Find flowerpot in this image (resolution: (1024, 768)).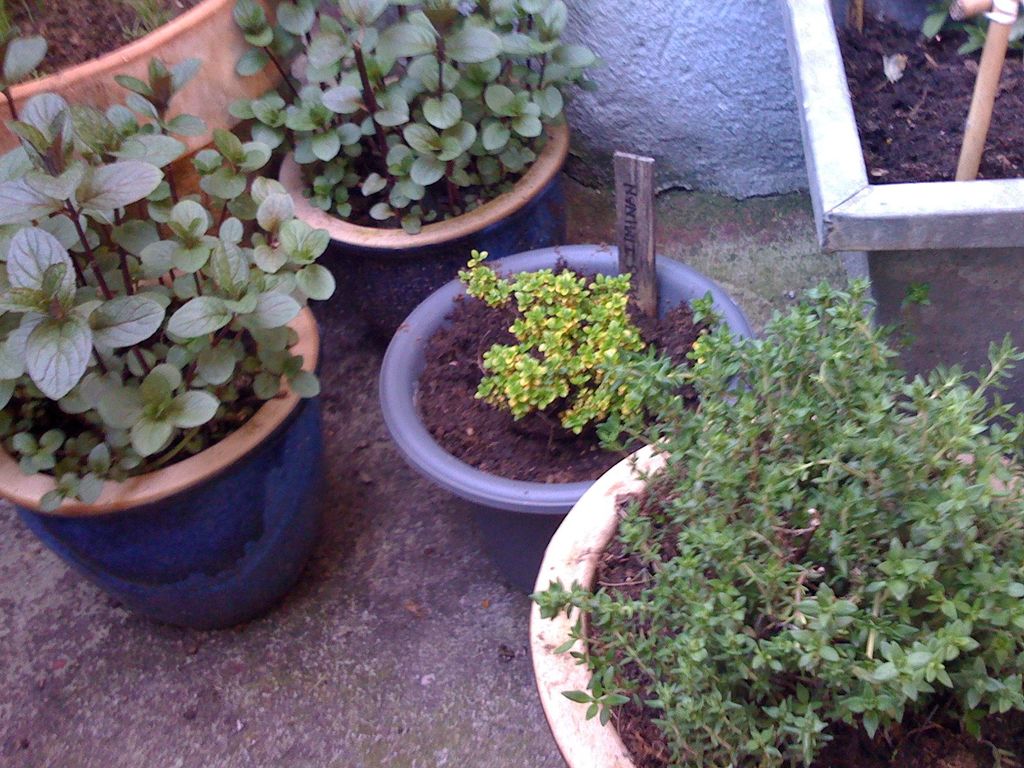
crop(527, 433, 1023, 767).
